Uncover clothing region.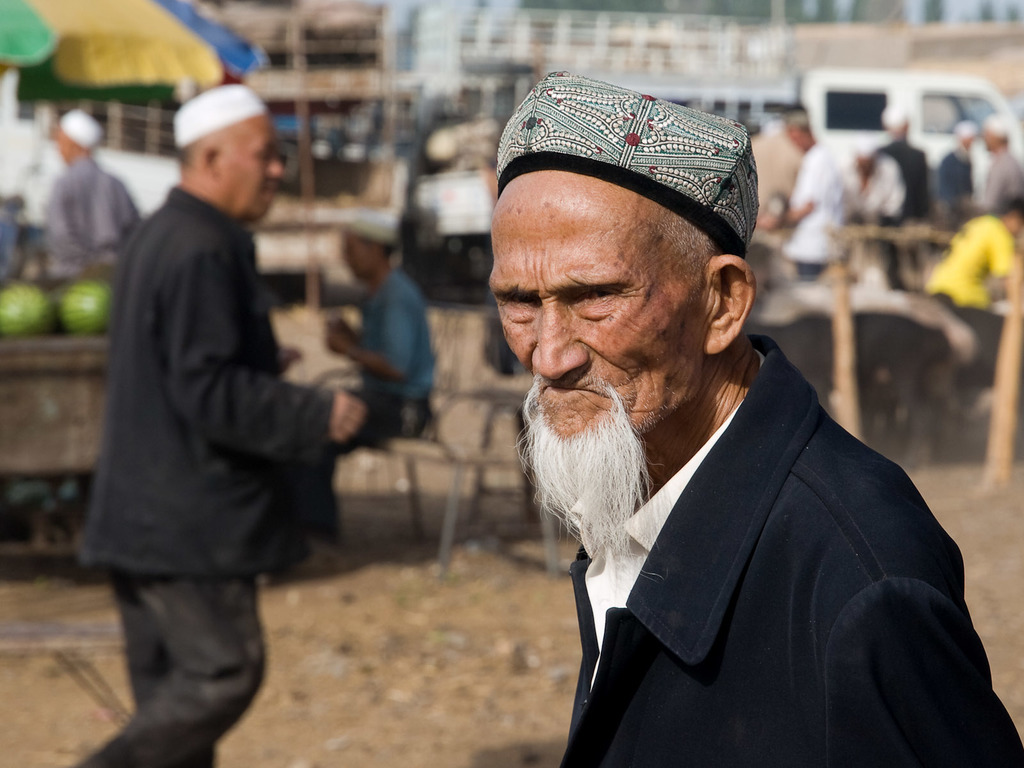
Uncovered: crop(41, 161, 140, 278).
